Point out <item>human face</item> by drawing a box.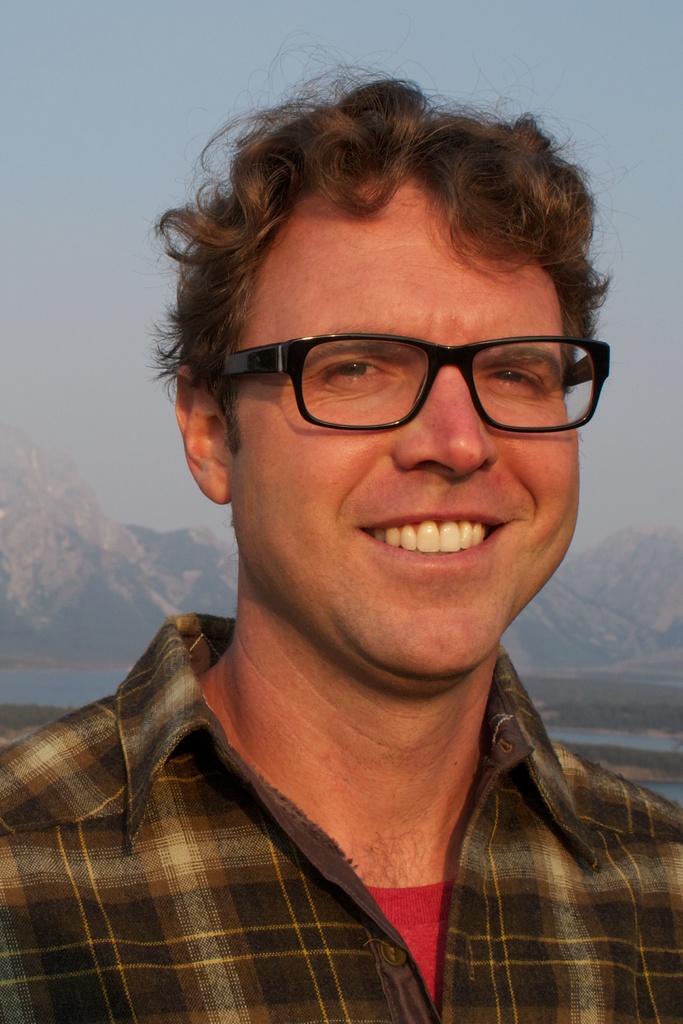
BBox(229, 181, 584, 691).
